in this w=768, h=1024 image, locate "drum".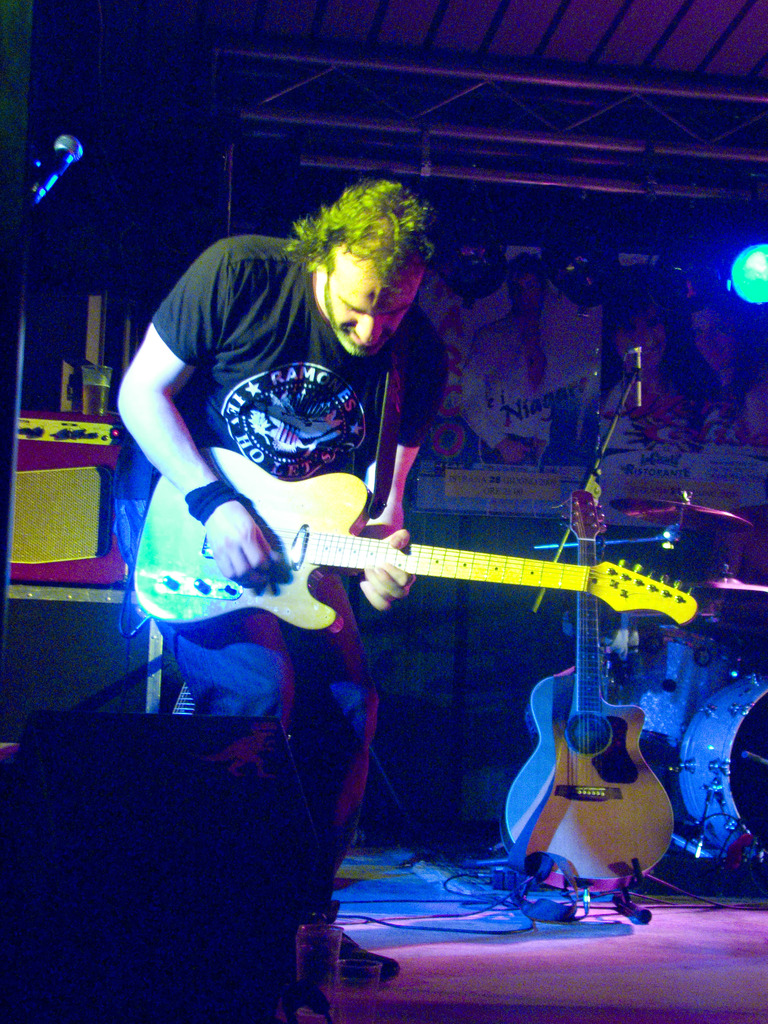
Bounding box: l=607, t=627, r=751, b=744.
